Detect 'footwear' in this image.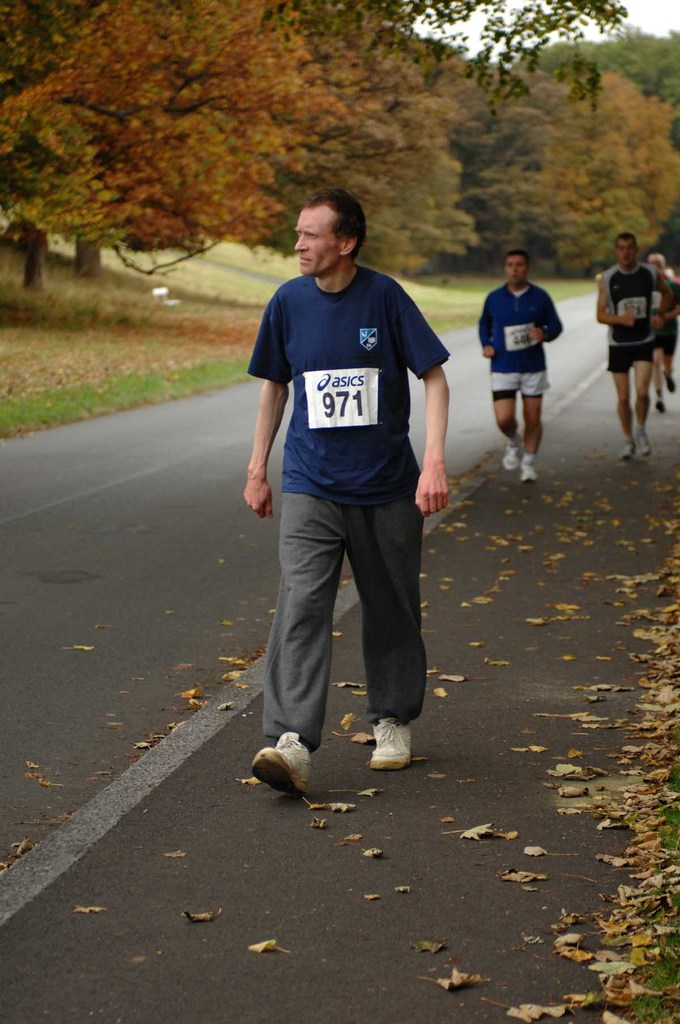
Detection: select_region(368, 720, 414, 774).
